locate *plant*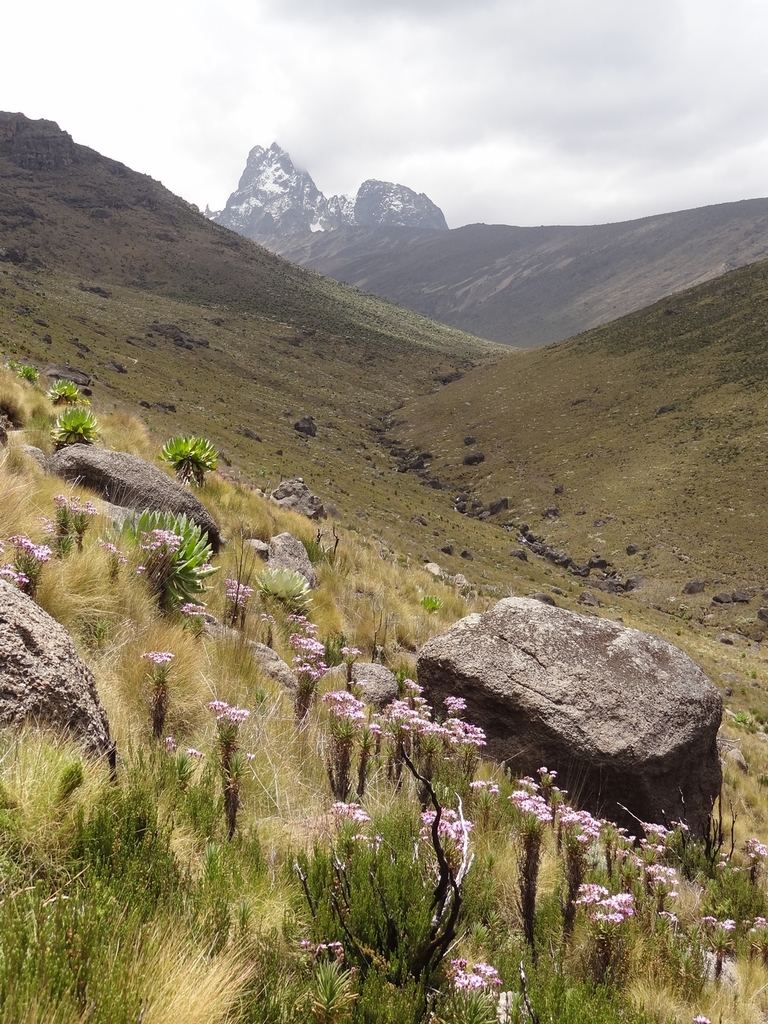
bbox=[38, 488, 92, 557]
